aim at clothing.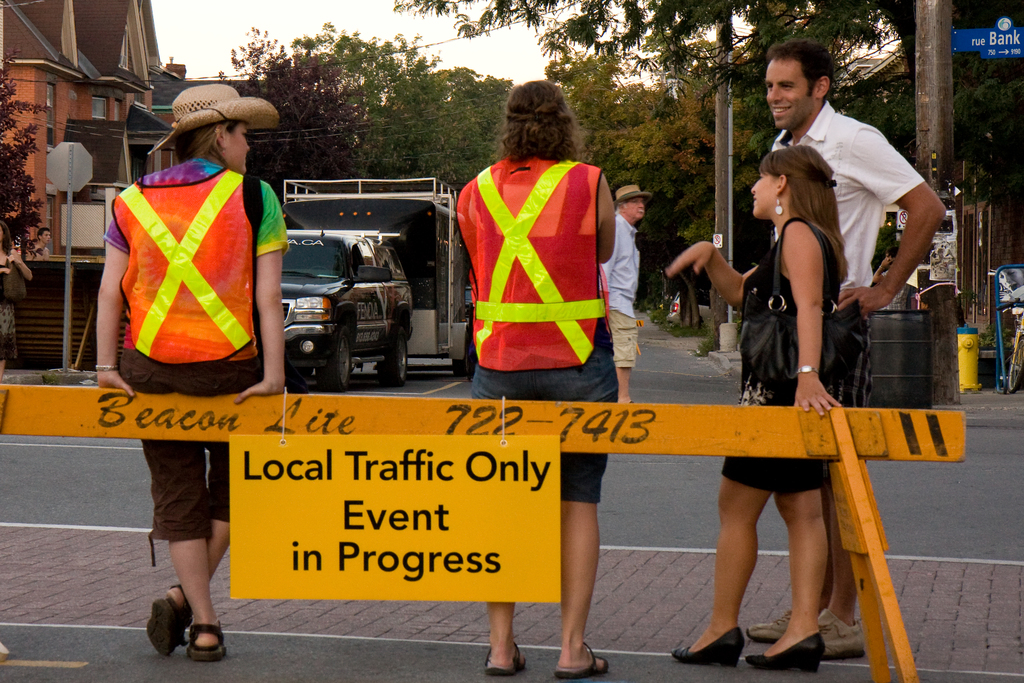
Aimed at <box>605,205,648,369</box>.
